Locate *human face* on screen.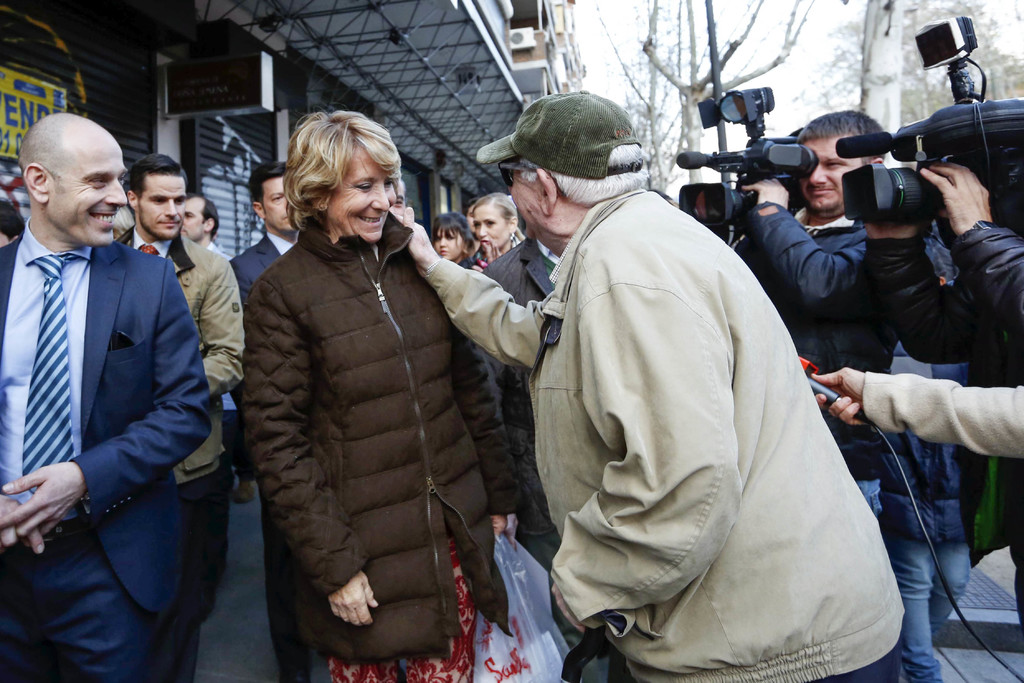
On screen at {"x1": 334, "y1": 152, "x2": 396, "y2": 242}.
